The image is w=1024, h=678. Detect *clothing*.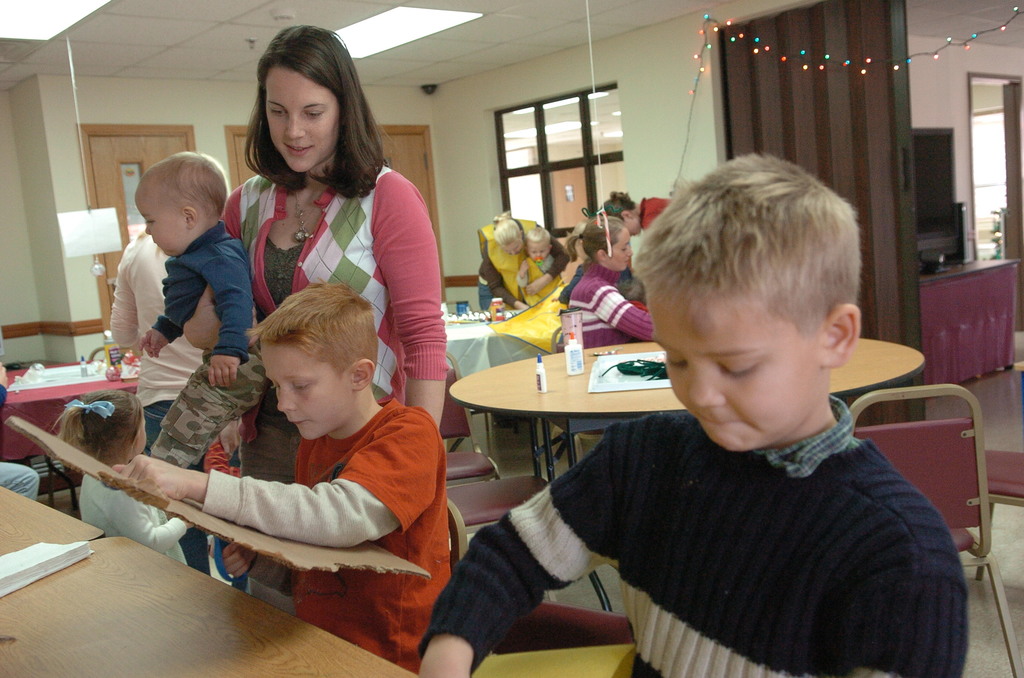
Detection: pyautogui.locateOnScreen(77, 474, 189, 566).
